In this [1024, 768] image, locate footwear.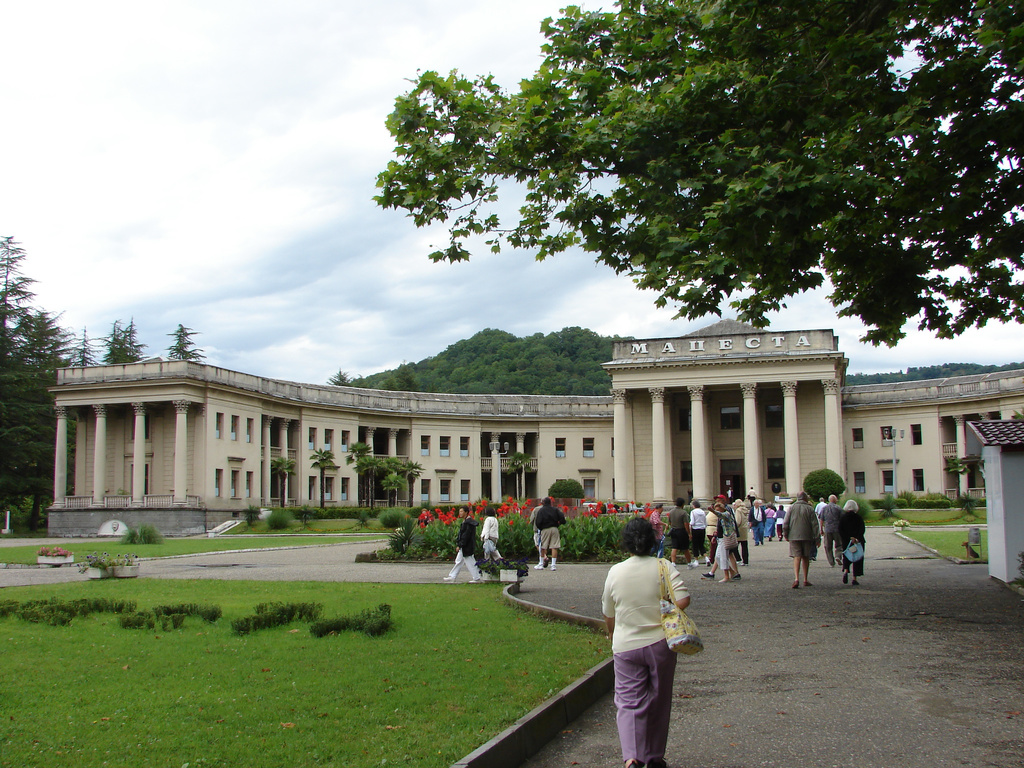
Bounding box: bbox=(851, 580, 864, 590).
